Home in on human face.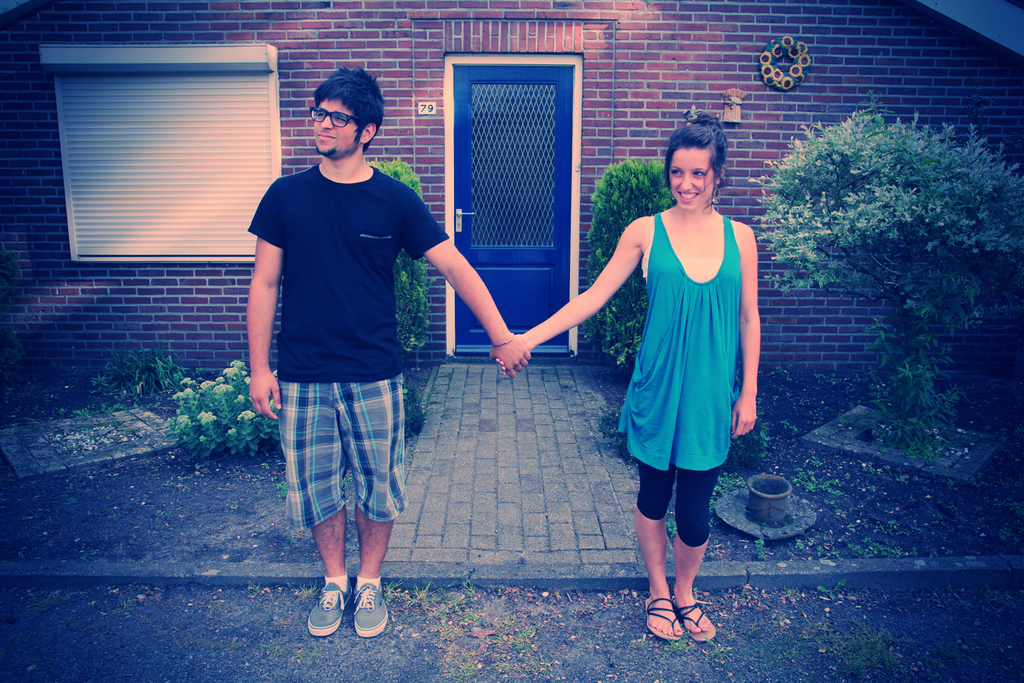
Homed in at region(670, 150, 716, 214).
